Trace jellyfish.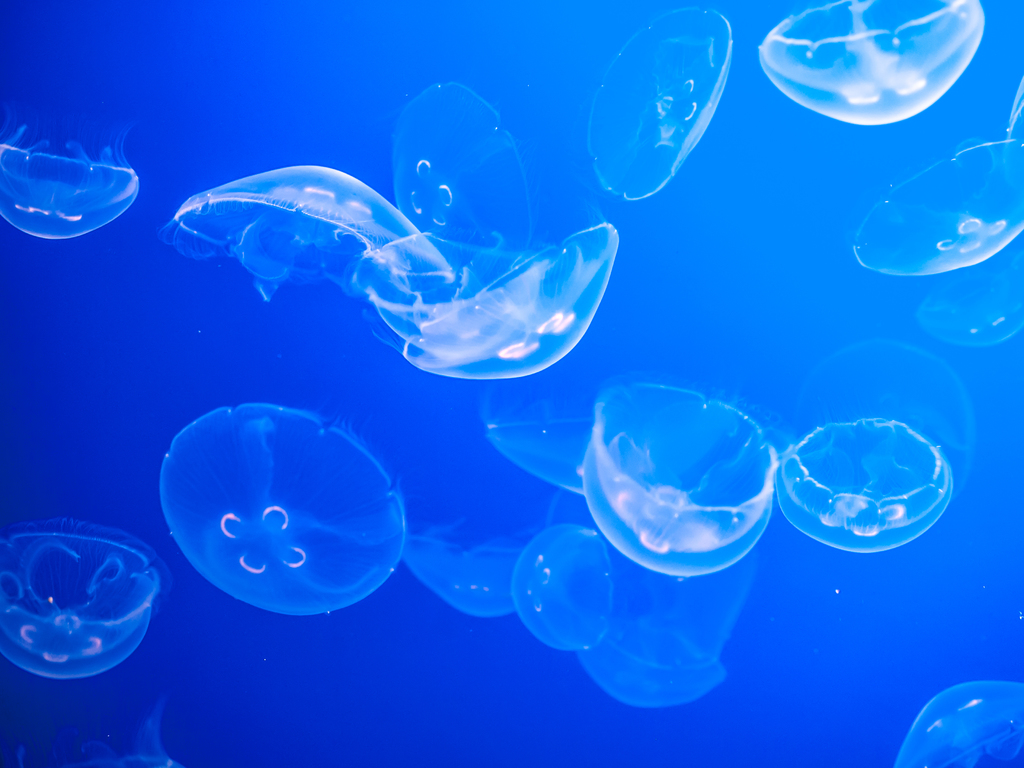
Traced to bbox=[509, 521, 618, 656].
